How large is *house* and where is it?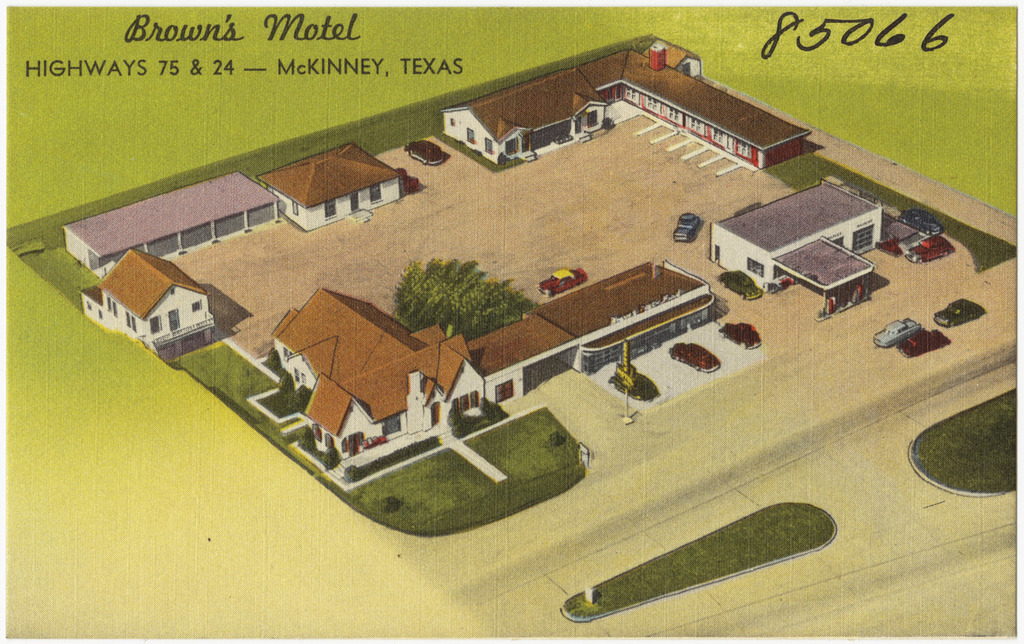
Bounding box: bbox=[464, 313, 580, 409].
